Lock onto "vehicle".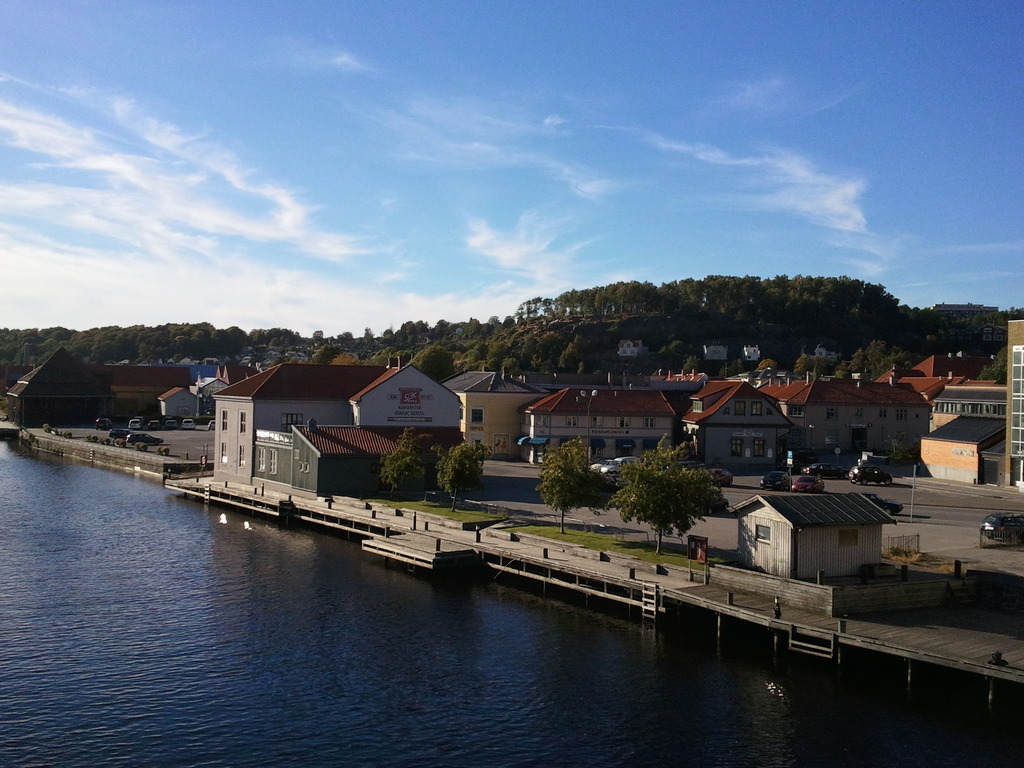
Locked: pyautogui.locateOnScreen(710, 467, 734, 484).
